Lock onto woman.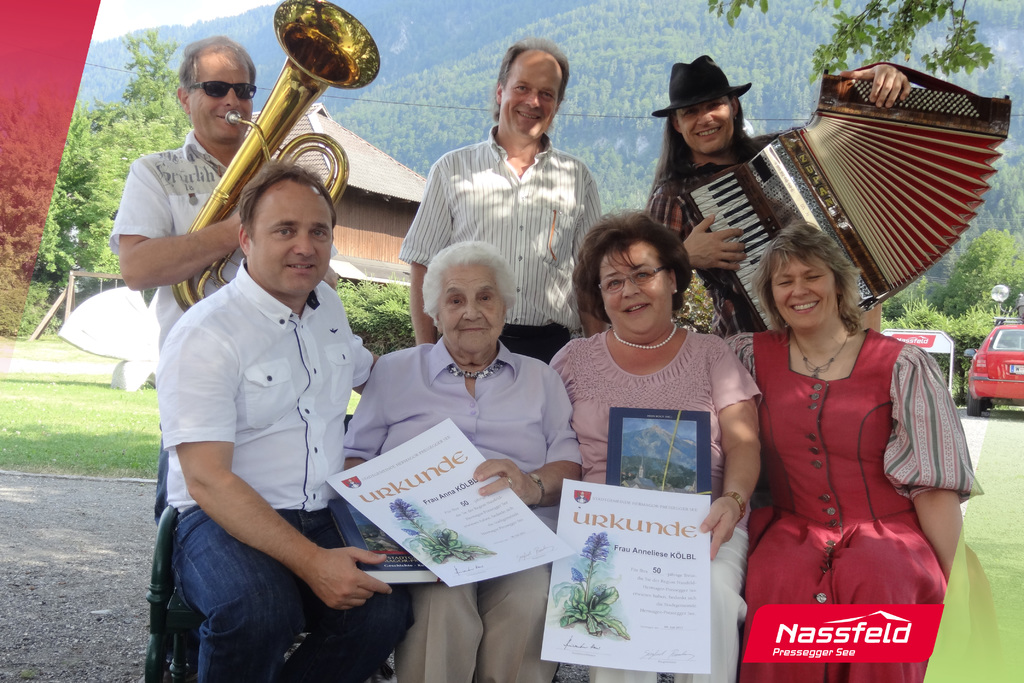
Locked: <box>544,206,767,682</box>.
